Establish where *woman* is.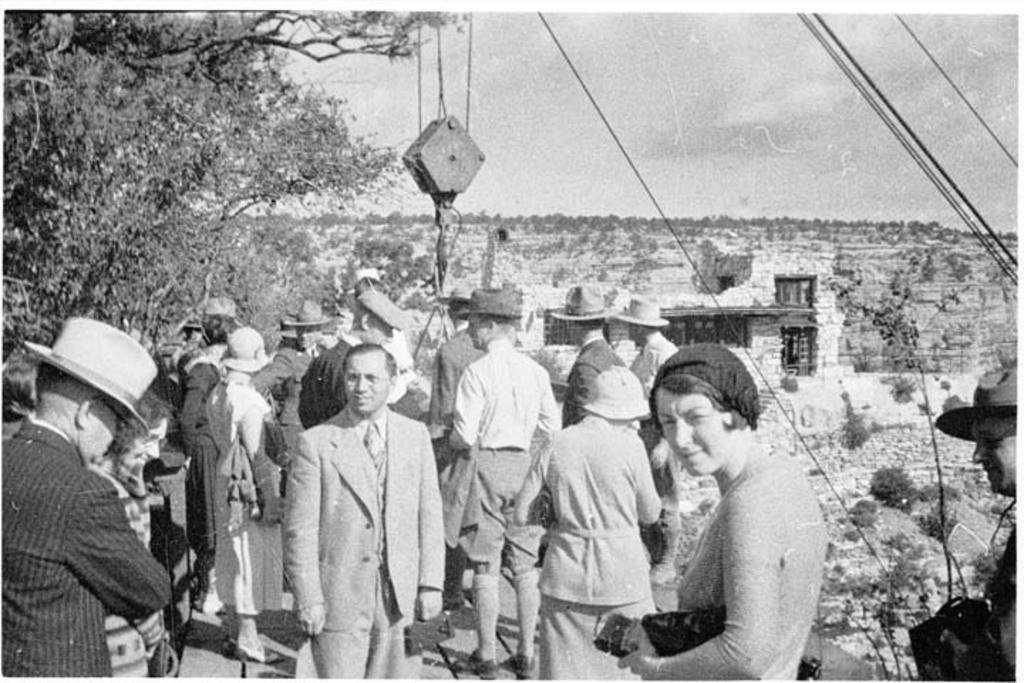
Established at select_region(104, 396, 169, 682).
